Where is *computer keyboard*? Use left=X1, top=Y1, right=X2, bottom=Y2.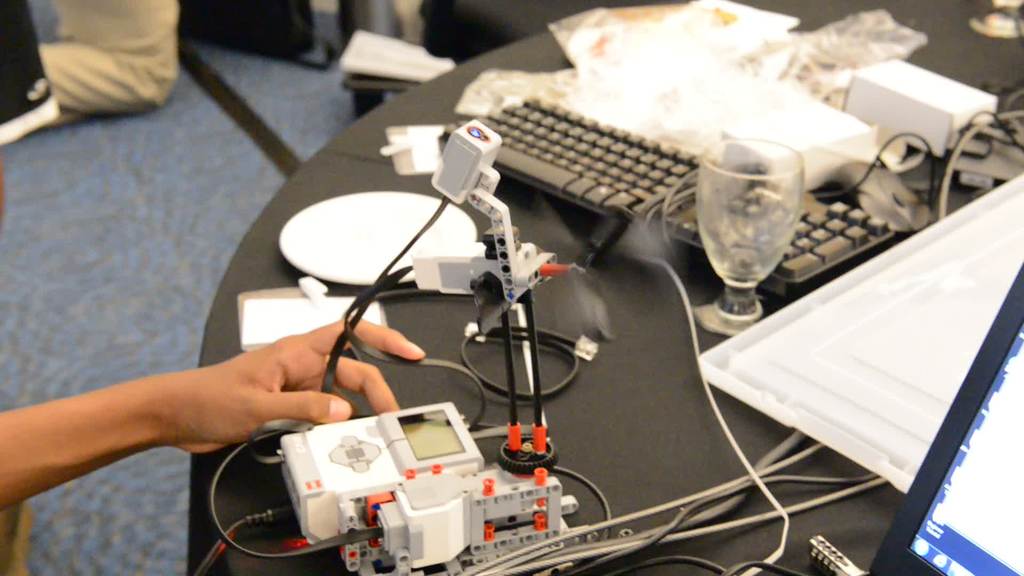
left=429, top=90, right=900, bottom=301.
